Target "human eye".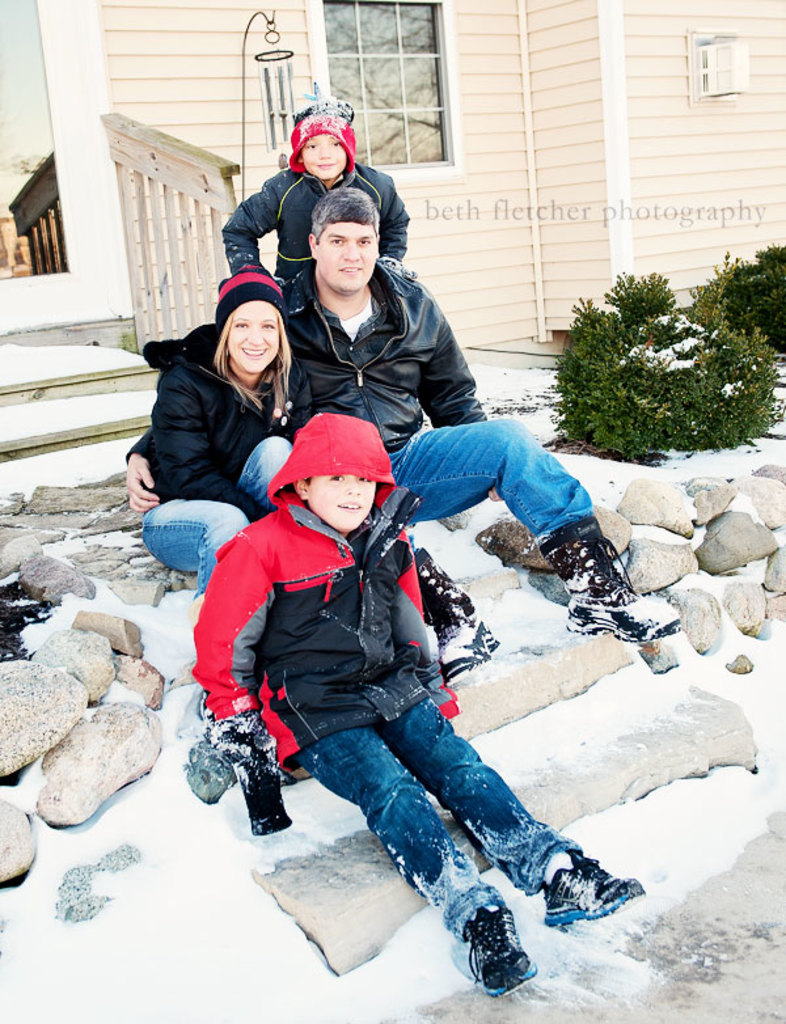
Target region: (326,470,346,483).
